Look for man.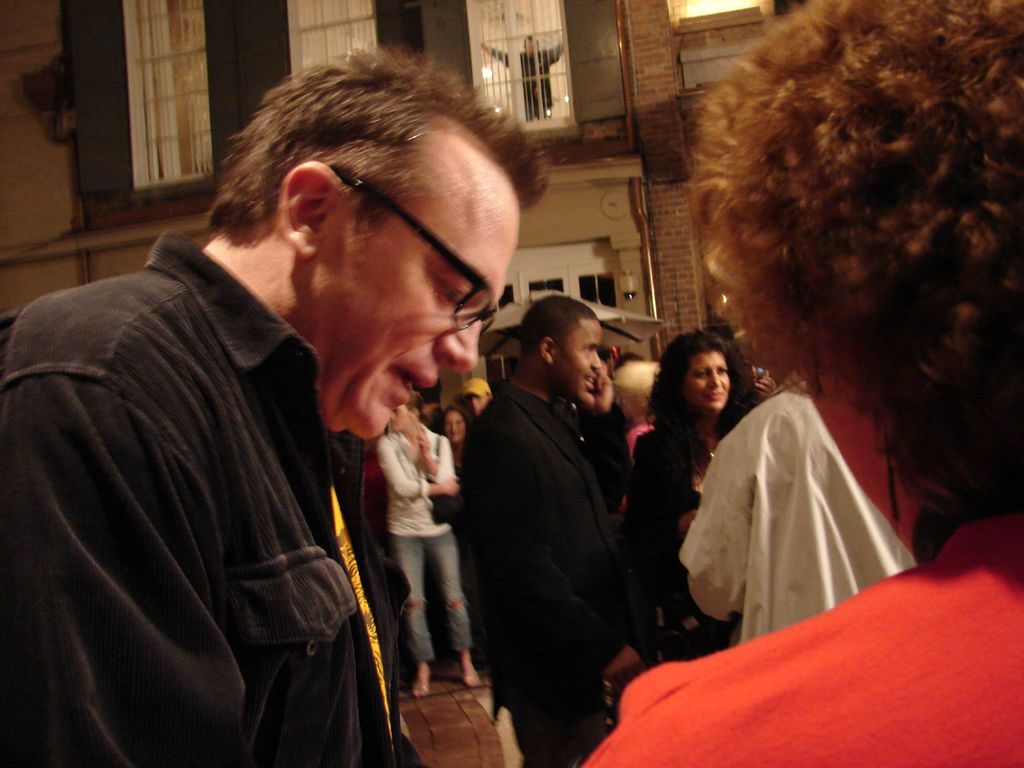
Found: BBox(442, 250, 675, 763).
